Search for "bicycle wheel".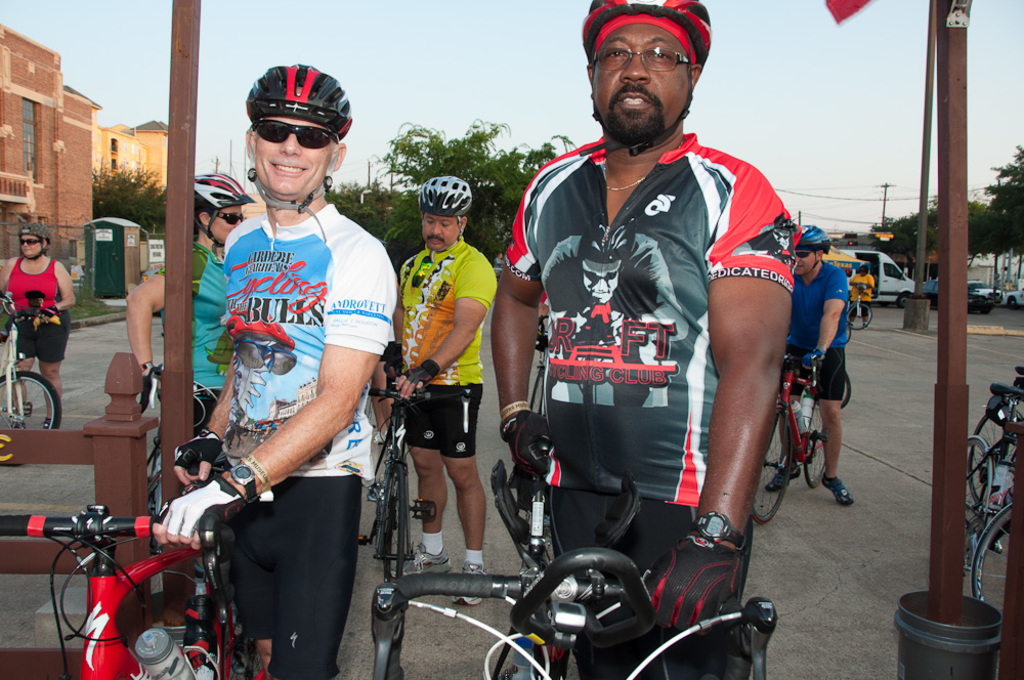
Found at detection(847, 324, 854, 341).
